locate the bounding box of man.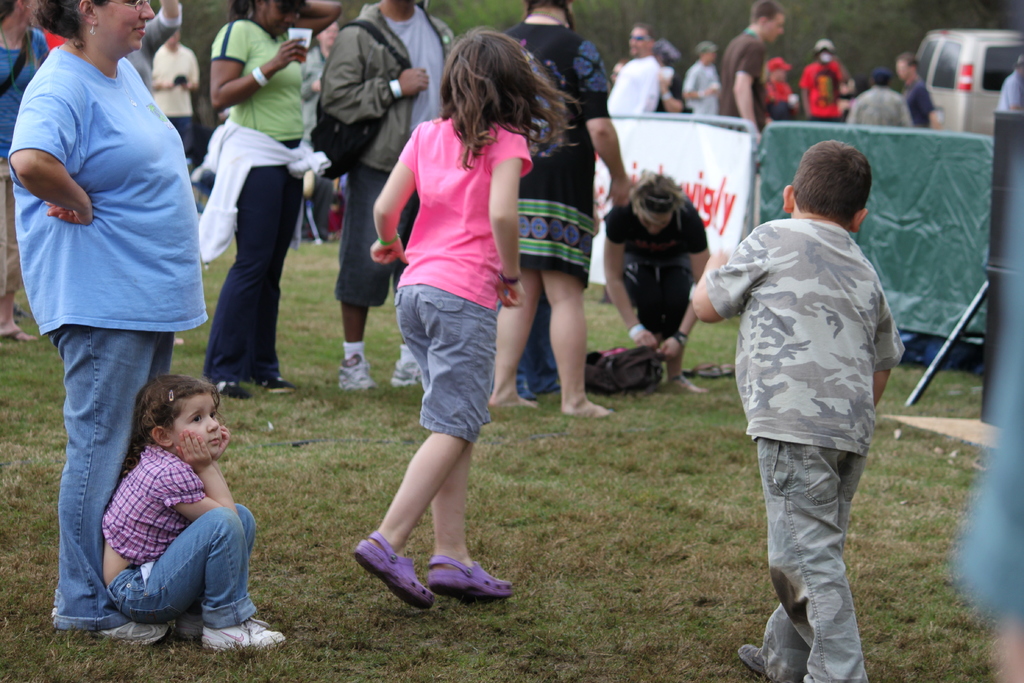
Bounding box: <region>322, 0, 454, 392</region>.
